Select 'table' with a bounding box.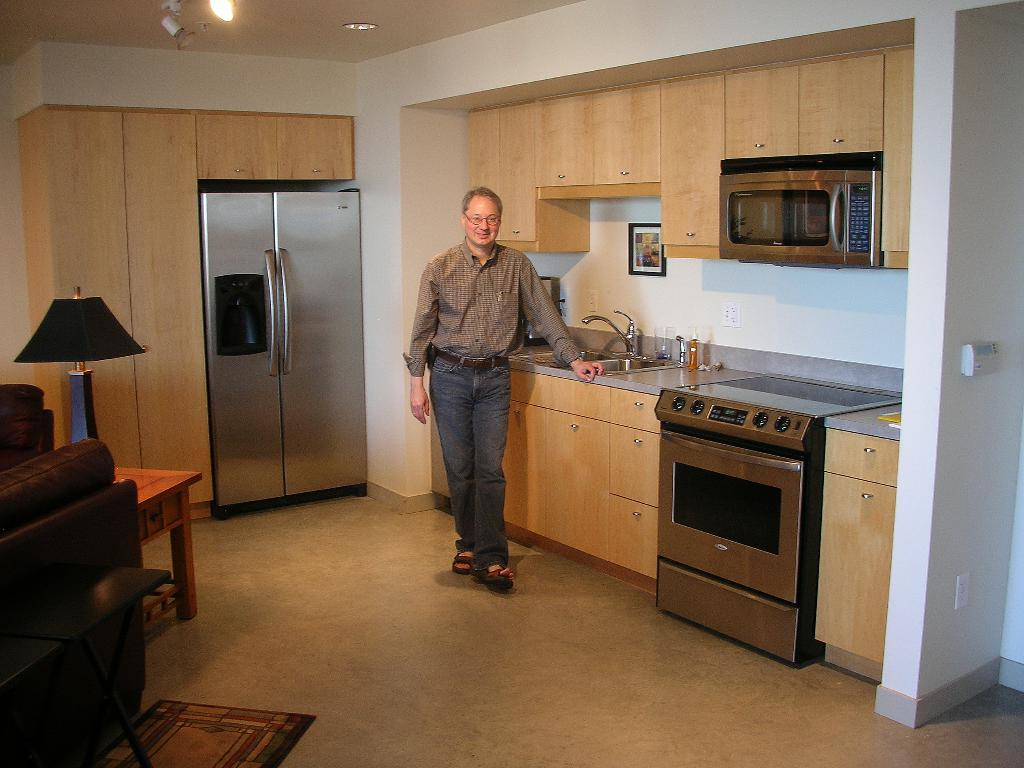
74/451/206/630.
